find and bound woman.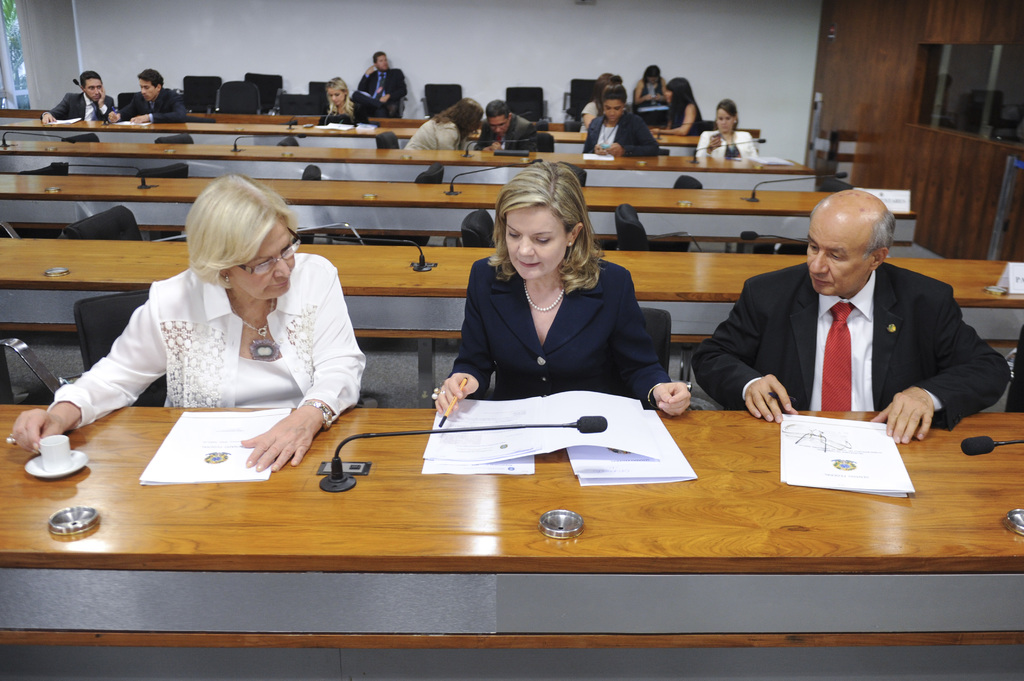
Bound: rect(406, 96, 480, 152).
